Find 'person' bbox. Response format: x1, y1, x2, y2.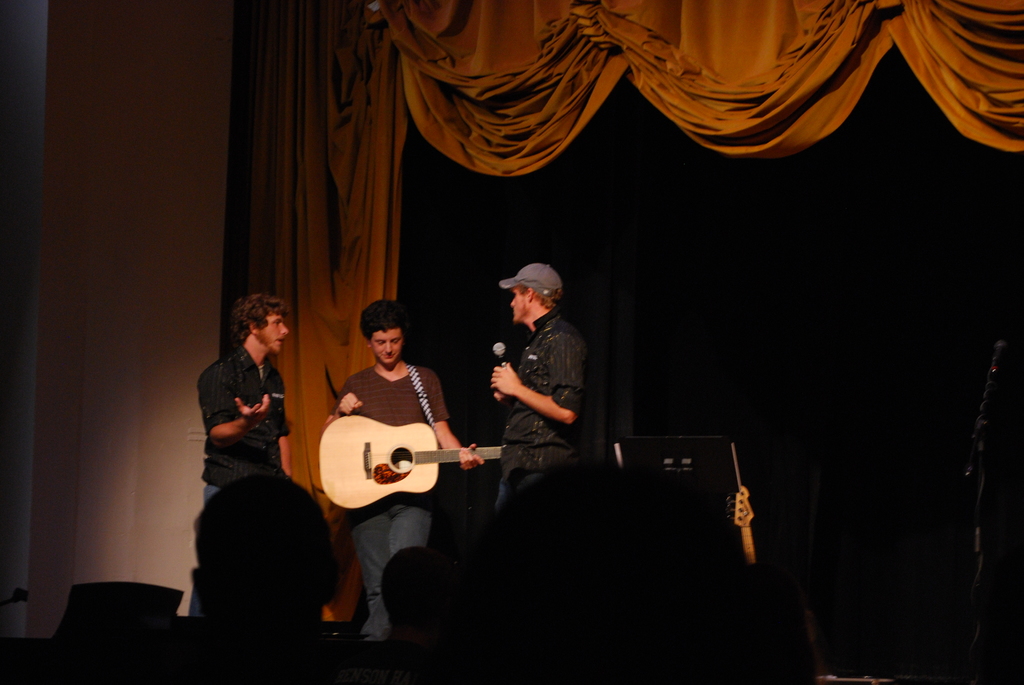
335, 295, 483, 636.
